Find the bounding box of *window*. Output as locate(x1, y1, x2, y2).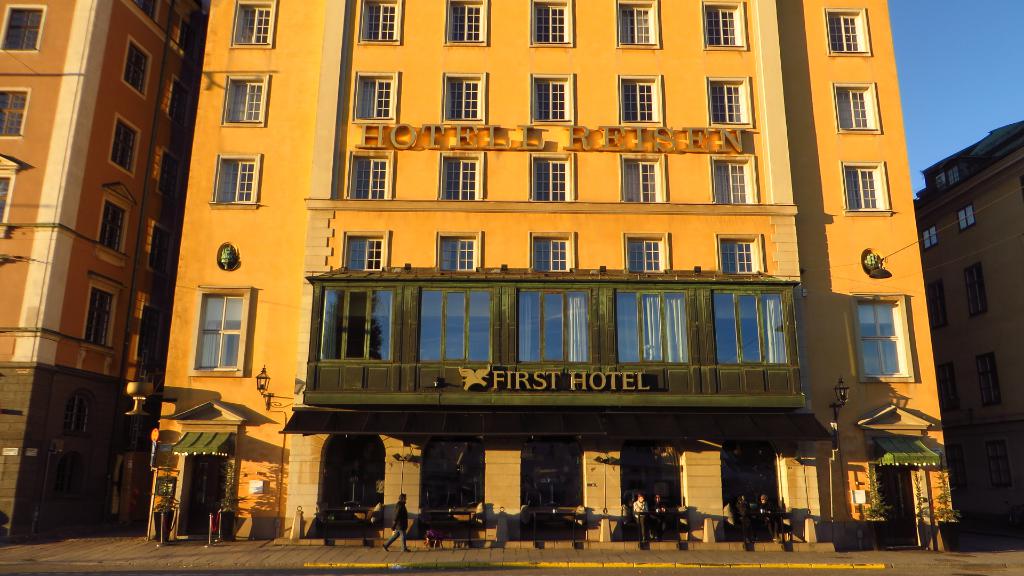
locate(232, 2, 276, 52).
